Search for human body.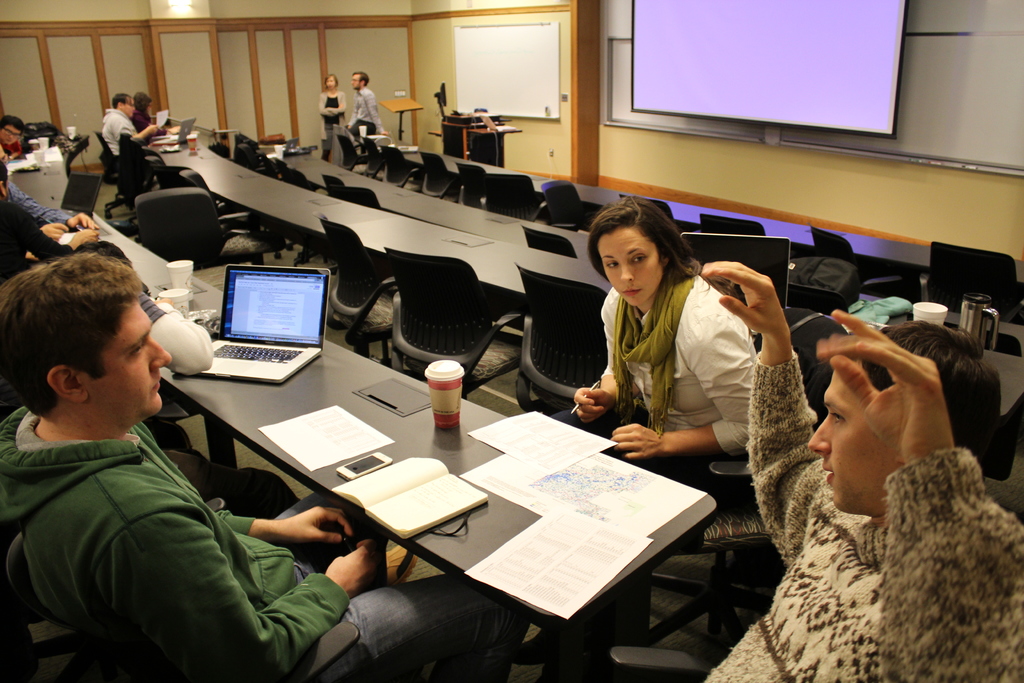
Found at 732:282:1018:678.
